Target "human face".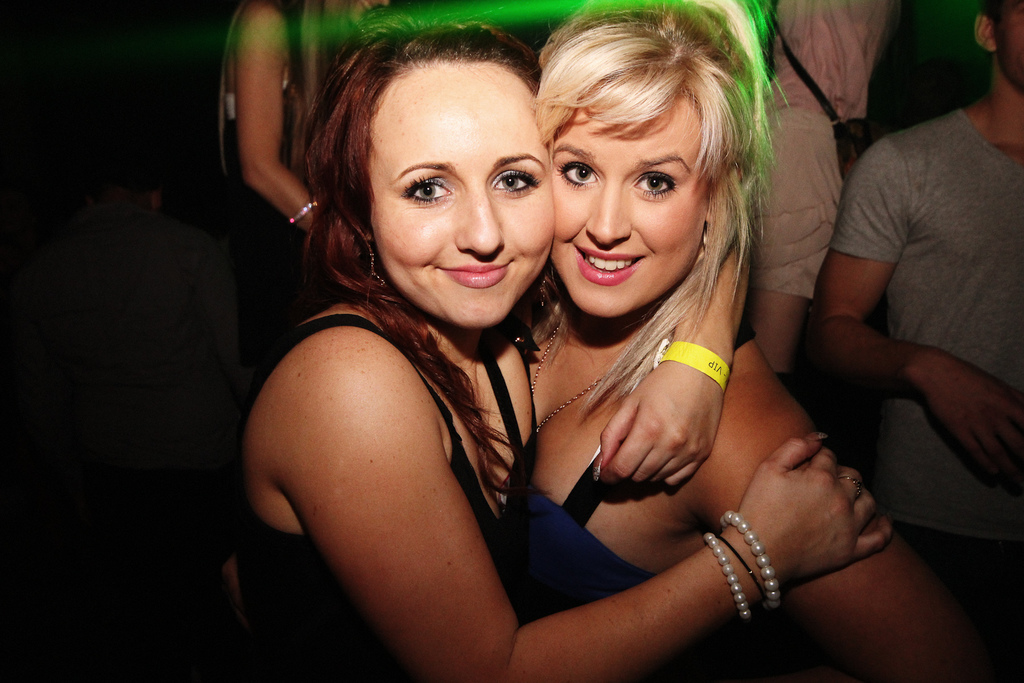
Target region: region(996, 0, 1023, 89).
